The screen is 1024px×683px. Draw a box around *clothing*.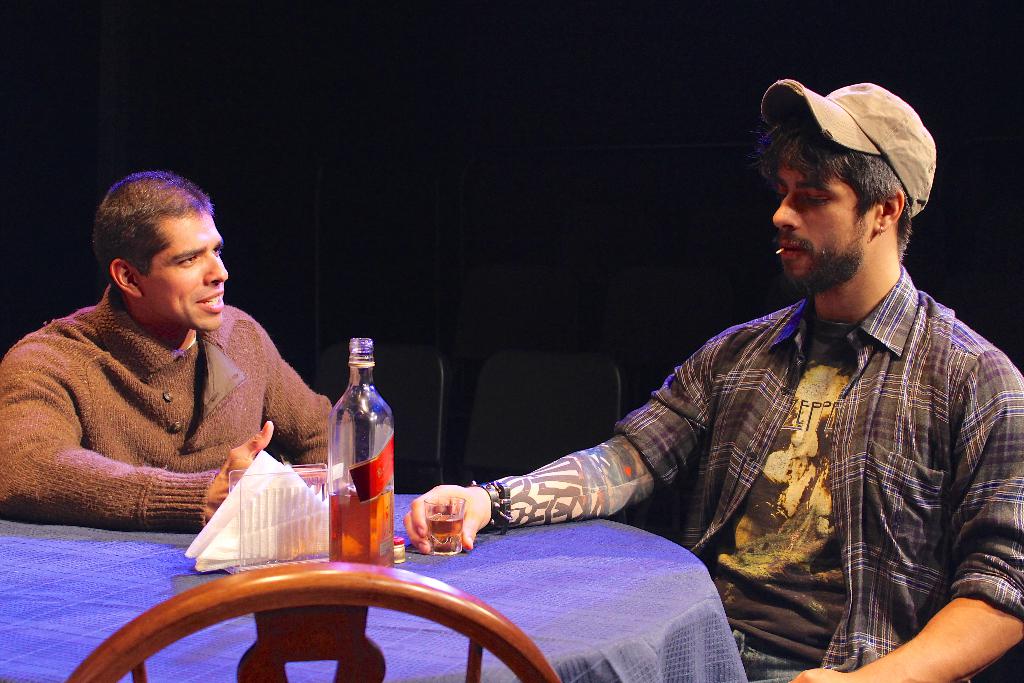
select_region(612, 261, 1023, 682).
